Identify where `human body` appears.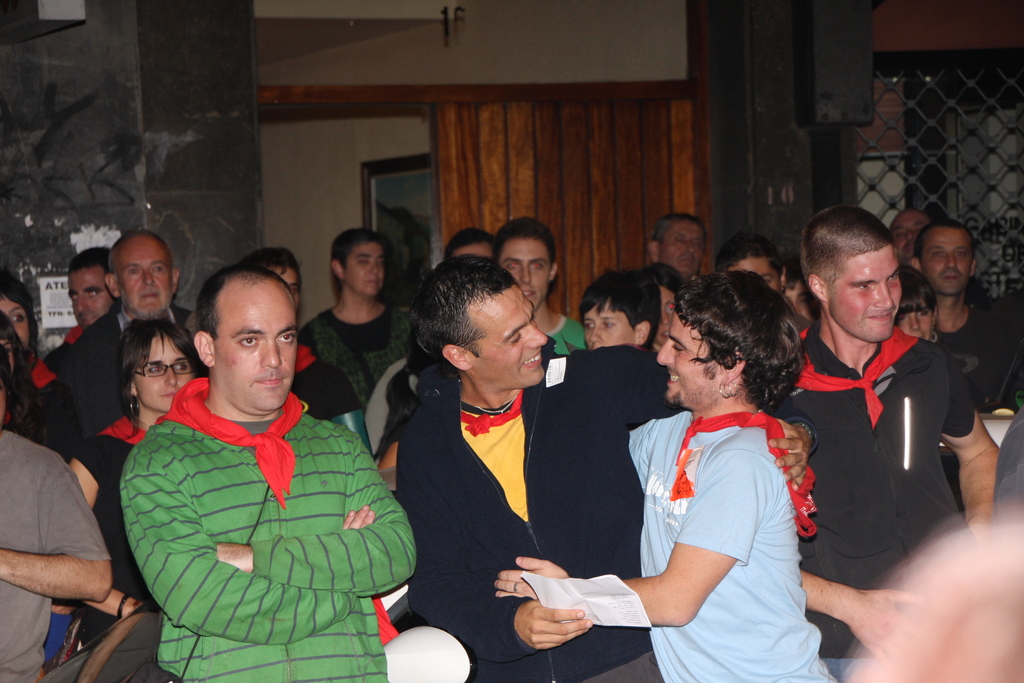
Appears at box=[20, 325, 84, 452].
